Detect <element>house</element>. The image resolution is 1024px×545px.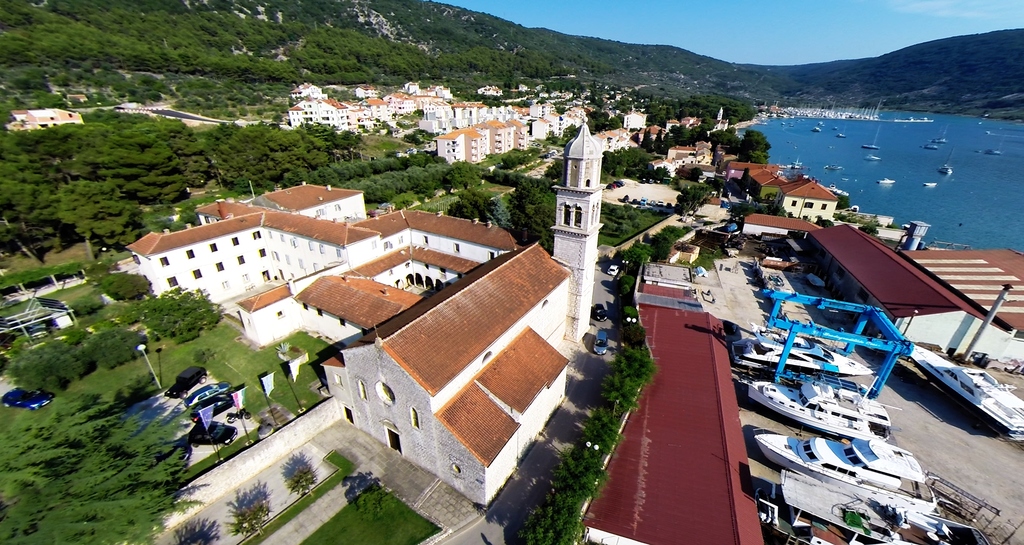
Rect(655, 140, 716, 168).
